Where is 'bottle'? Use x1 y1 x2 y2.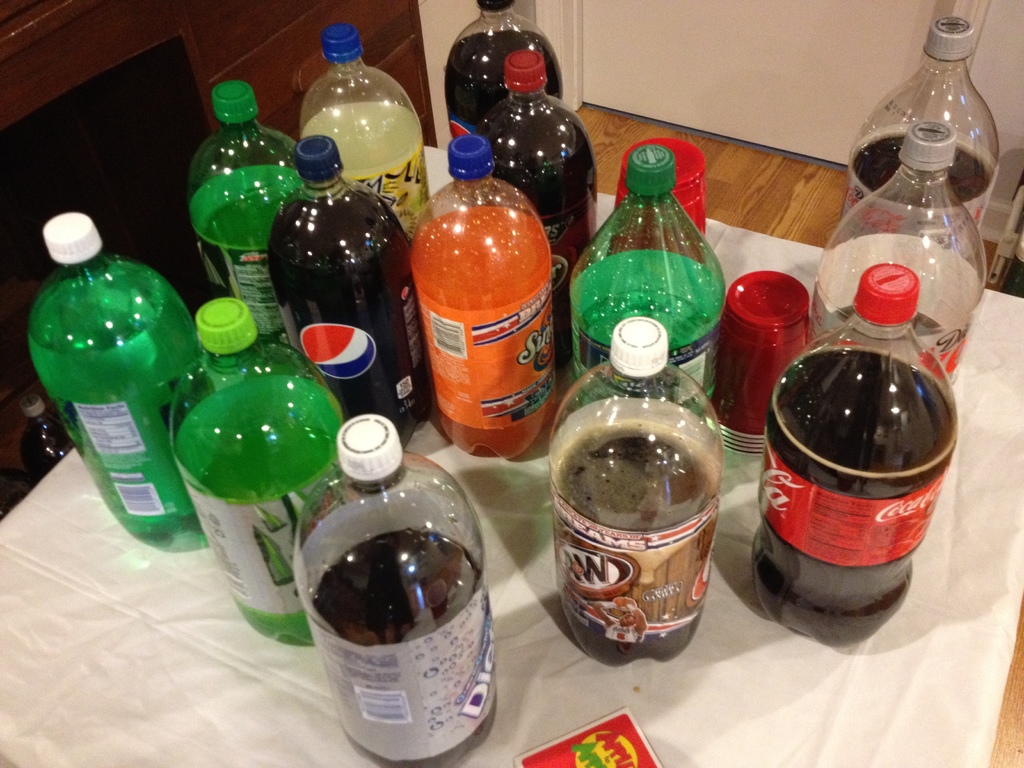
284 412 494 767.
